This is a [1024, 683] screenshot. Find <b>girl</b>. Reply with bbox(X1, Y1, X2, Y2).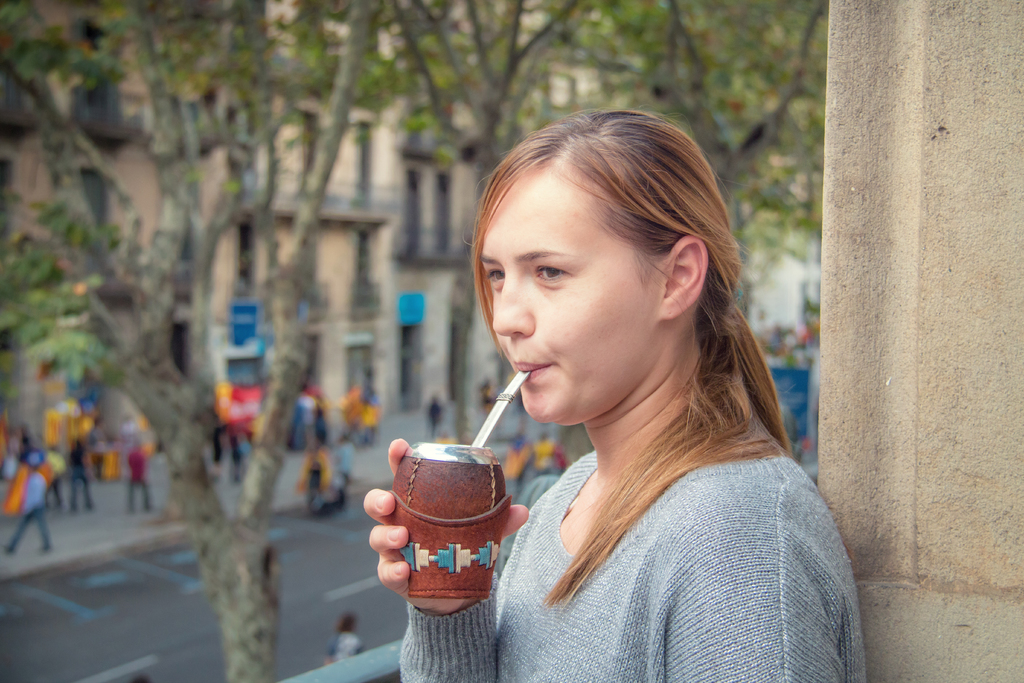
bbox(371, 102, 862, 682).
